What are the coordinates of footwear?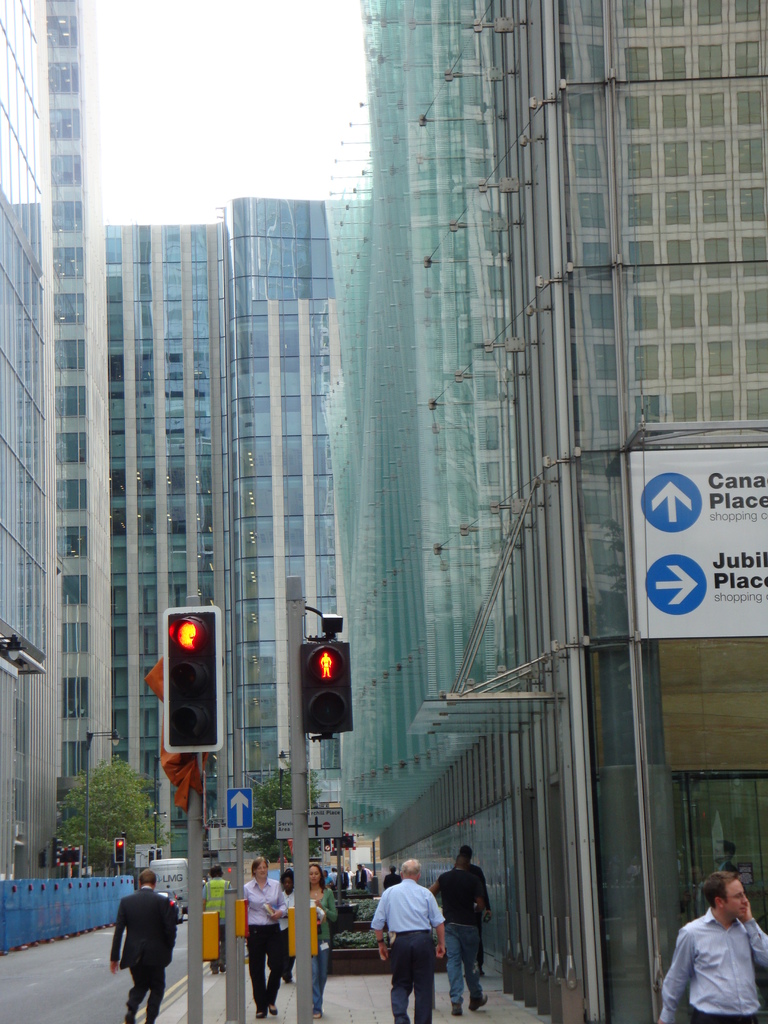
Rect(450, 1002, 461, 1014).
